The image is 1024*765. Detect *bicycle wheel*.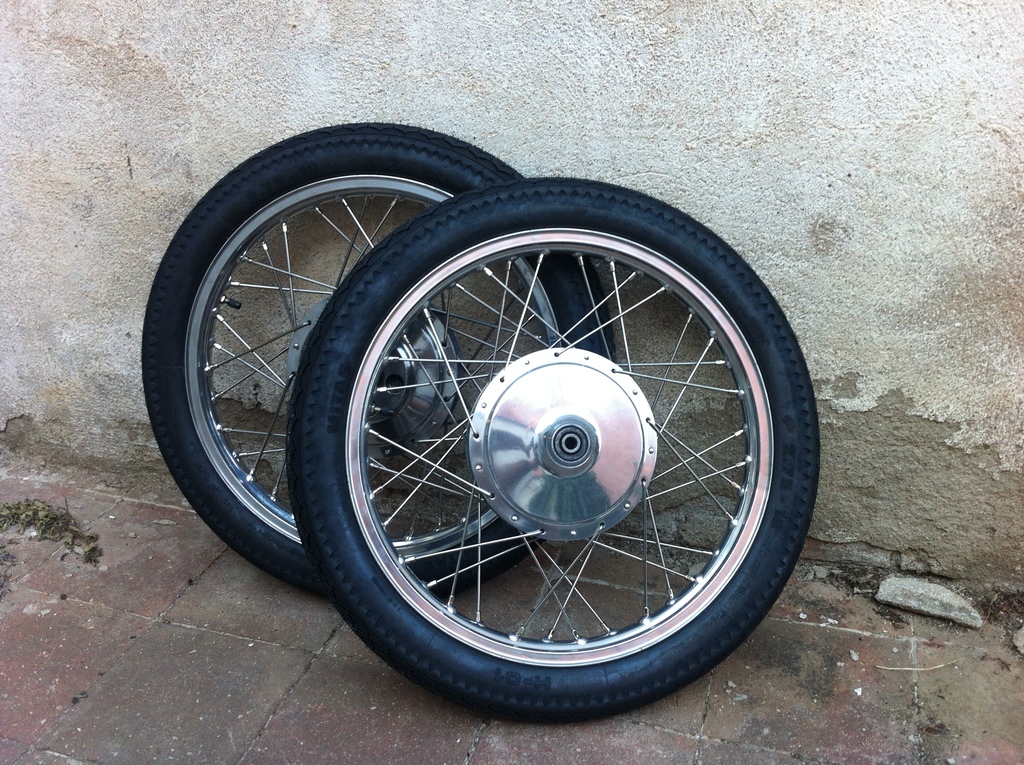
Detection: 138,122,539,634.
